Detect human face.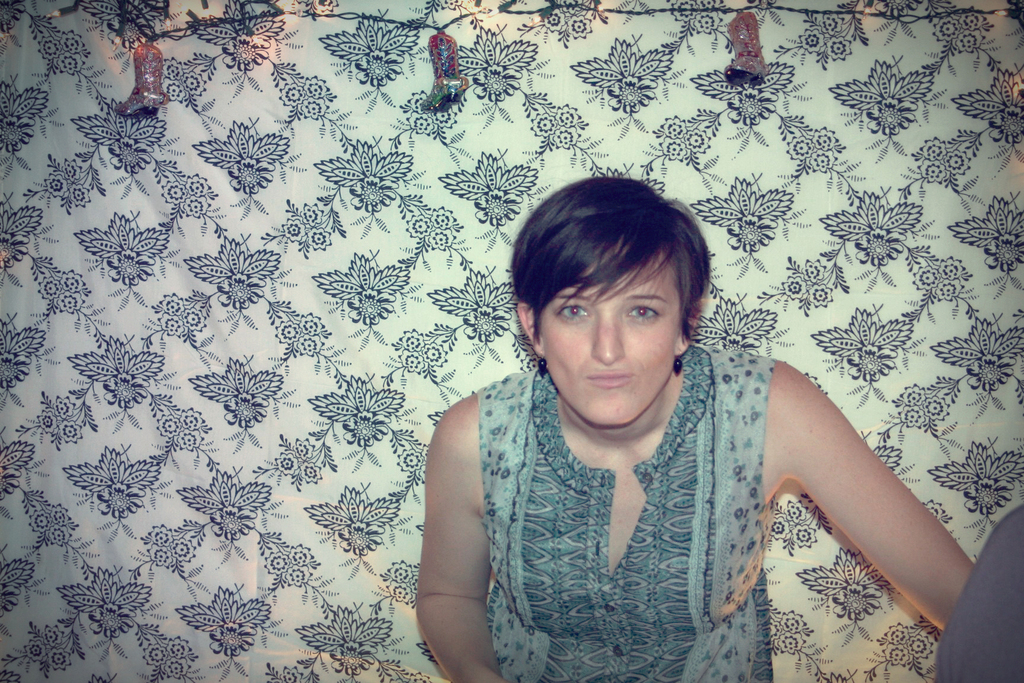
Detected at [left=534, top=253, right=680, bottom=425].
